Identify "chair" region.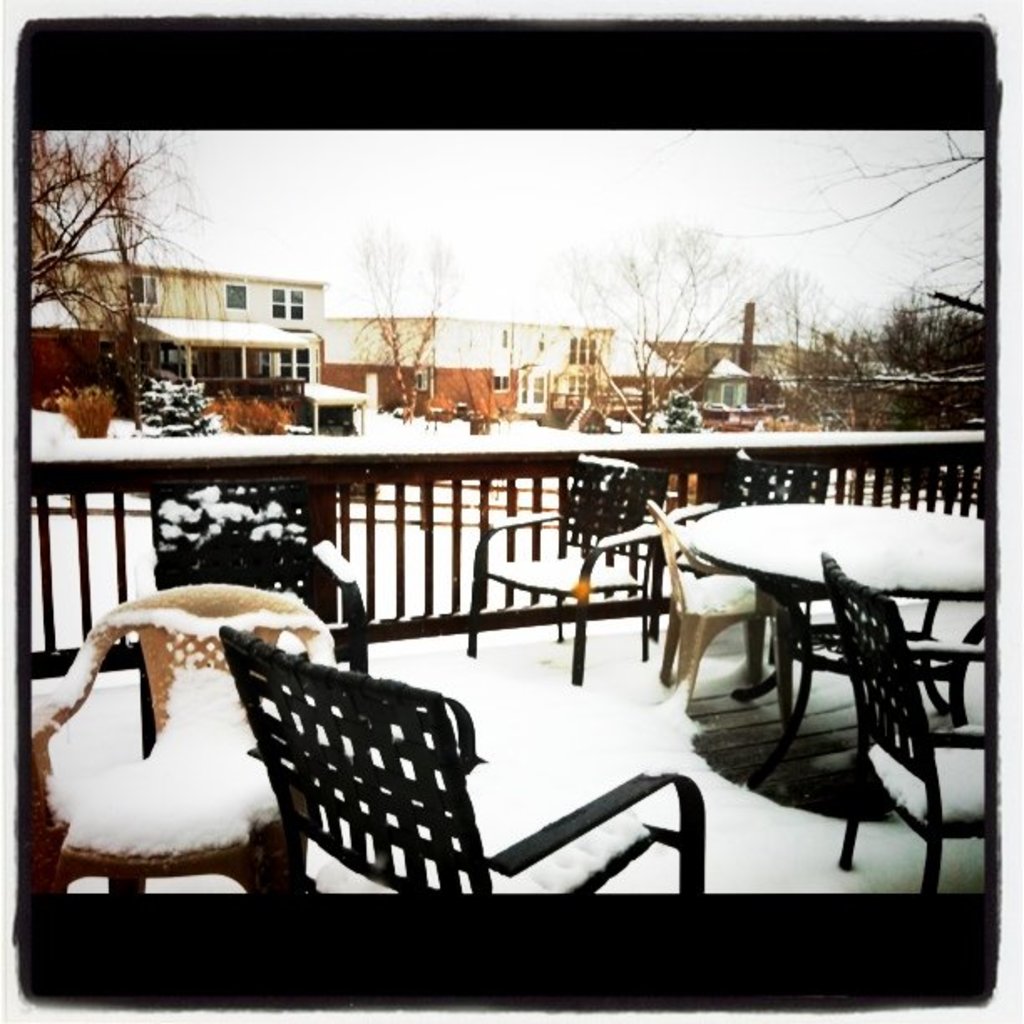
Region: (left=472, top=453, right=659, bottom=684).
